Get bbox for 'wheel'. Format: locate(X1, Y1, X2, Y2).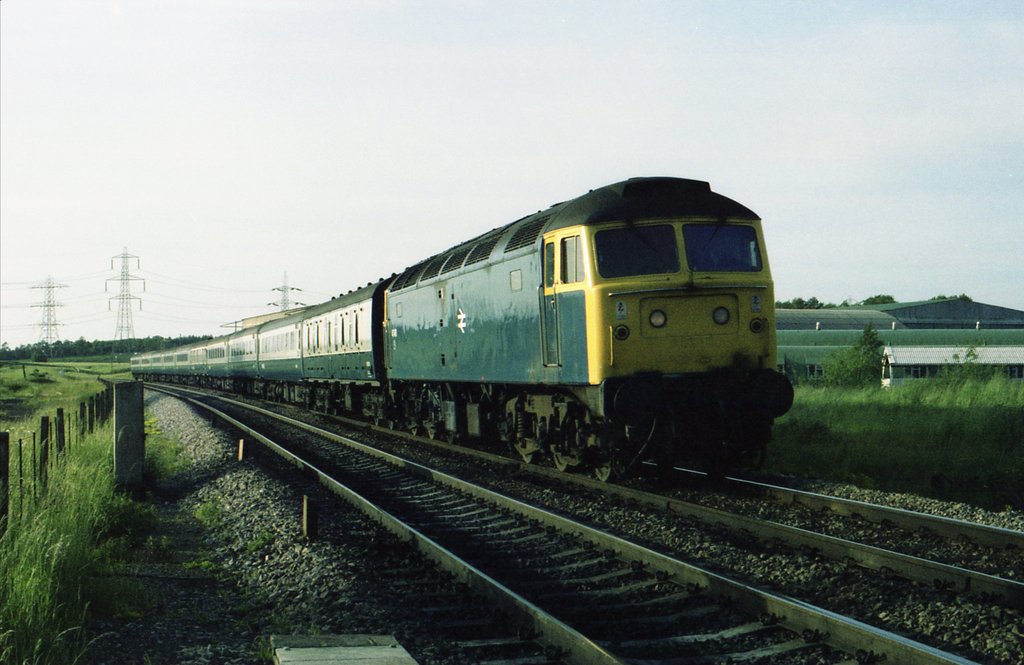
locate(371, 418, 380, 429).
